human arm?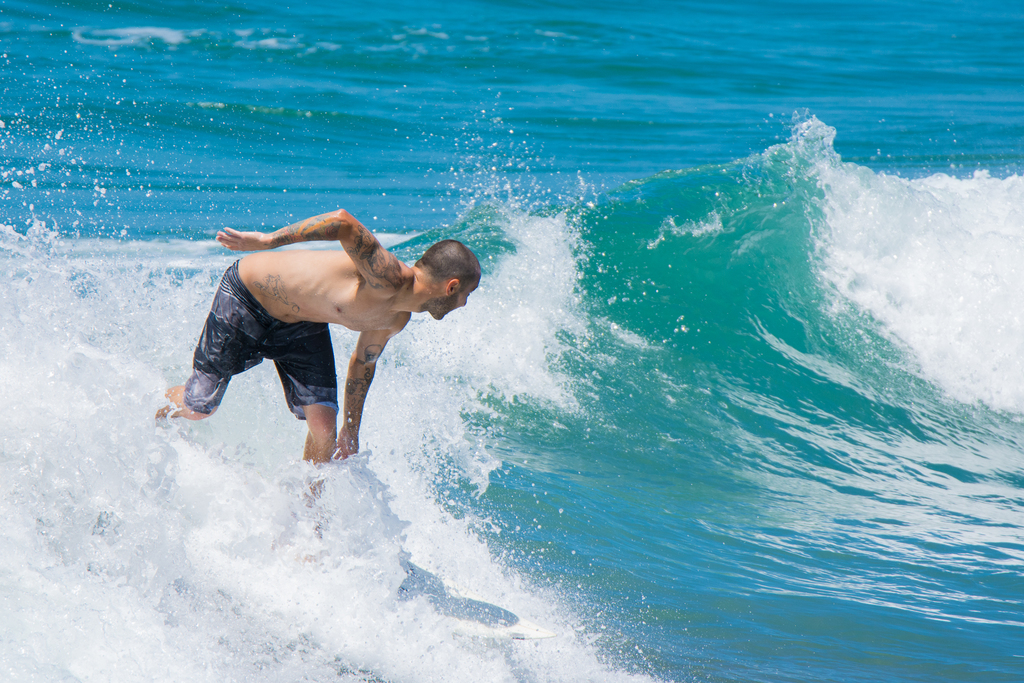
<box>333,328,378,459</box>
